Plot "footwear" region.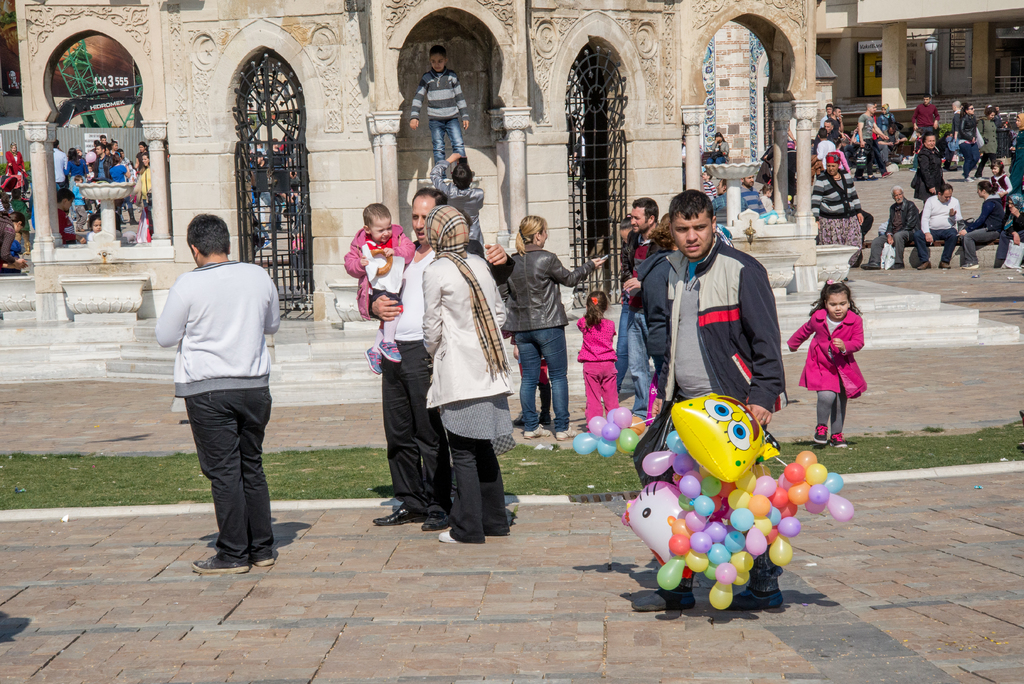
Plotted at {"left": 251, "top": 547, "right": 276, "bottom": 572}.
